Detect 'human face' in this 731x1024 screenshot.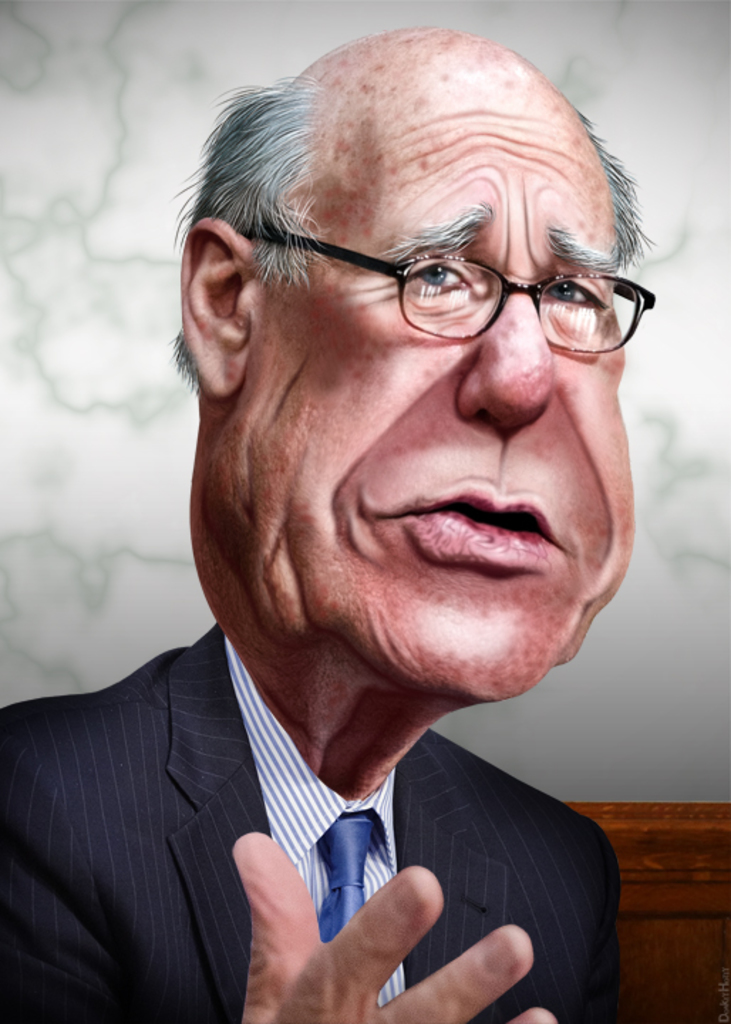
Detection: bbox=[223, 37, 637, 701].
